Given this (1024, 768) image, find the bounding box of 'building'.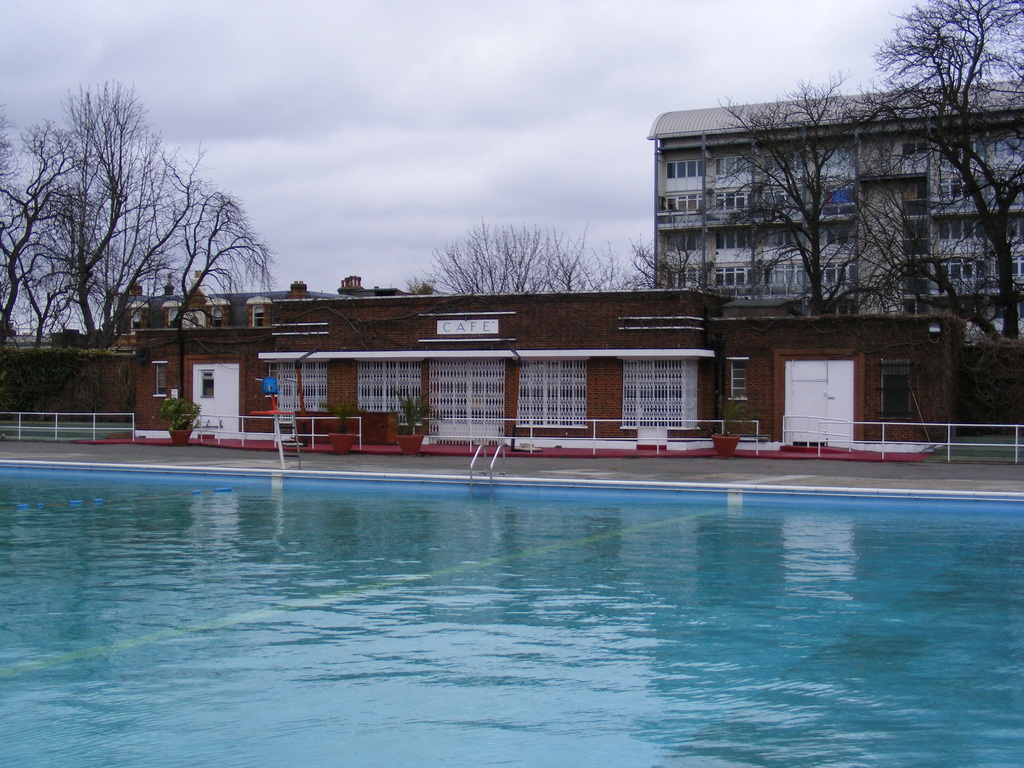
BBox(647, 78, 1023, 330).
